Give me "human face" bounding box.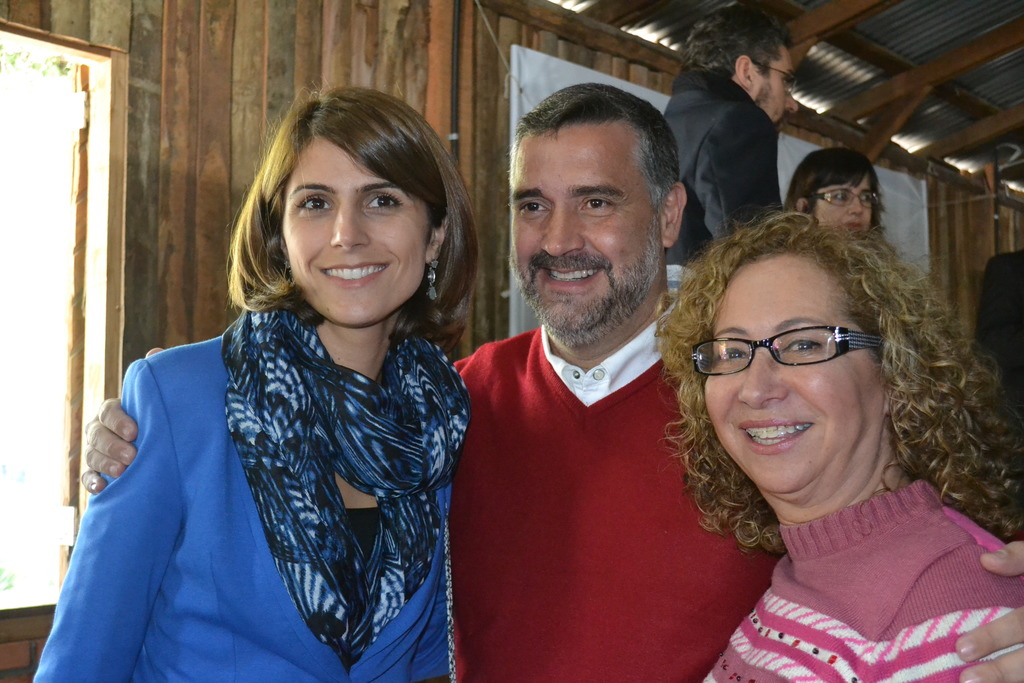
{"x1": 812, "y1": 177, "x2": 876, "y2": 239}.
